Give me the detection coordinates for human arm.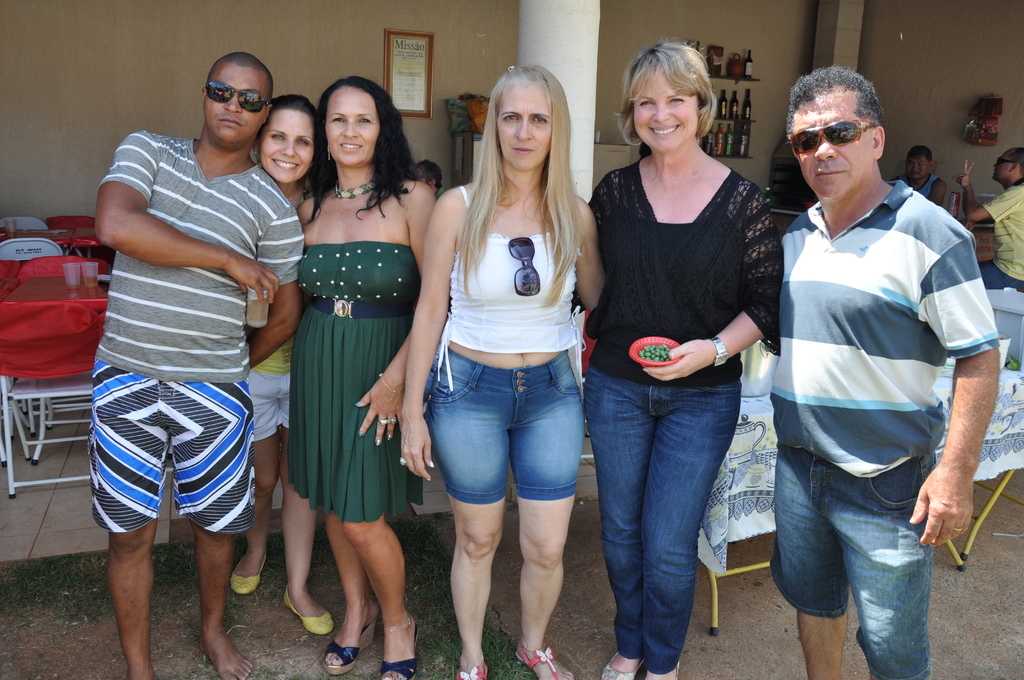
region(968, 186, 1022, 219).
